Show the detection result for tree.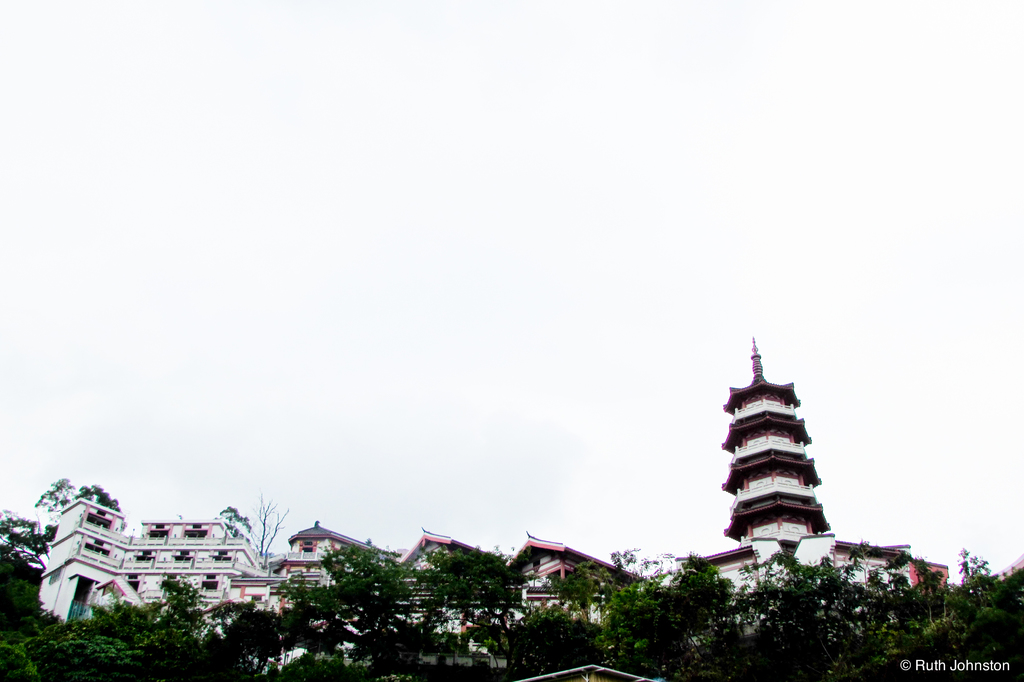
(x1=544, y1=545, x2=736, y2=681).
